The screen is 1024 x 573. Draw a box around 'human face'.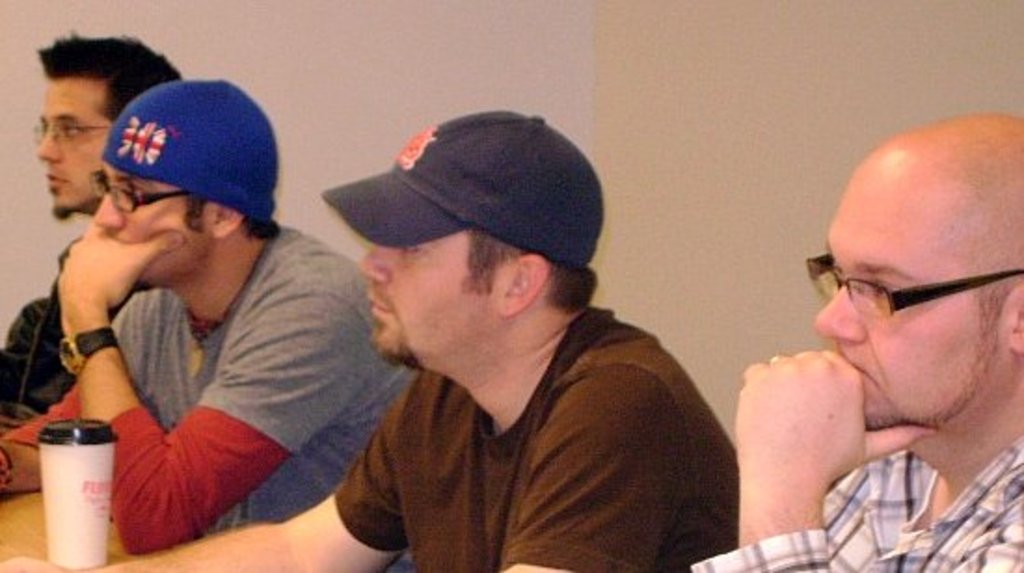
91 164 209 294.
